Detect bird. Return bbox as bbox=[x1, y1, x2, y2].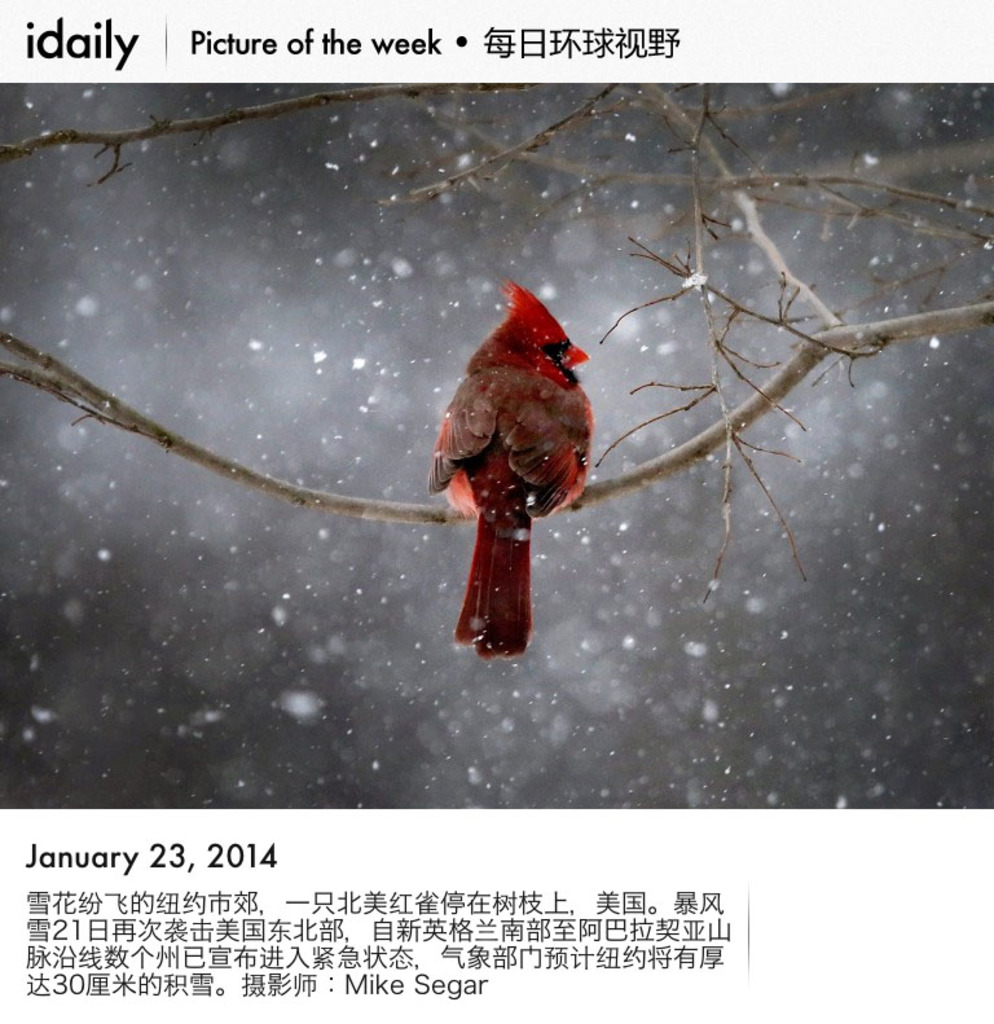
bbox=[426, 276, 606, 659].
